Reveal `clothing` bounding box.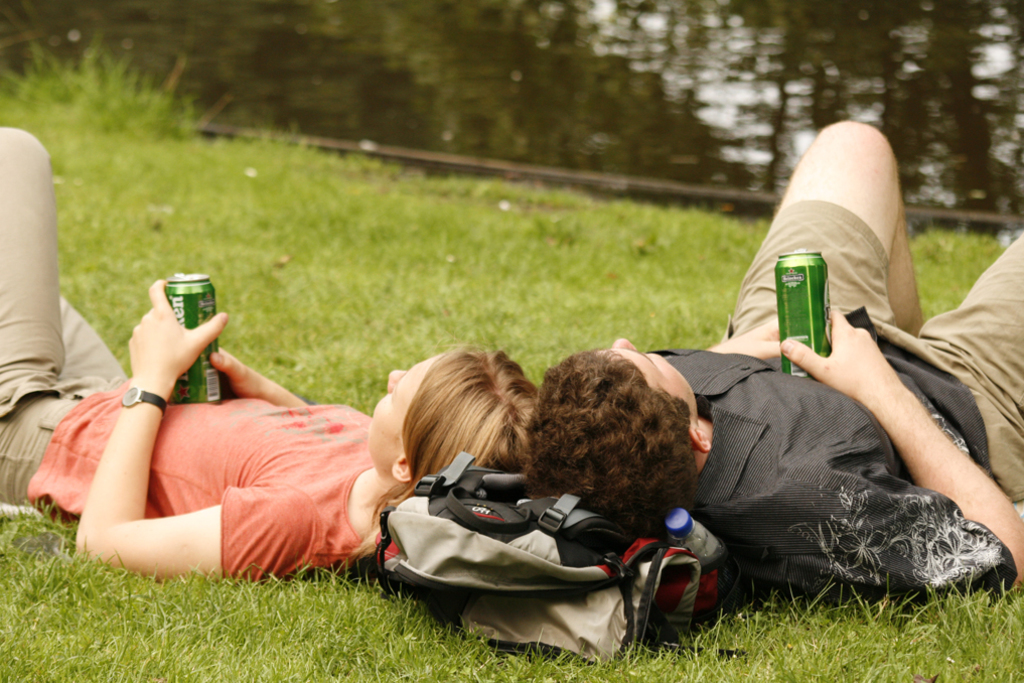
Revealed: box=[0, 131, 383, 575].
